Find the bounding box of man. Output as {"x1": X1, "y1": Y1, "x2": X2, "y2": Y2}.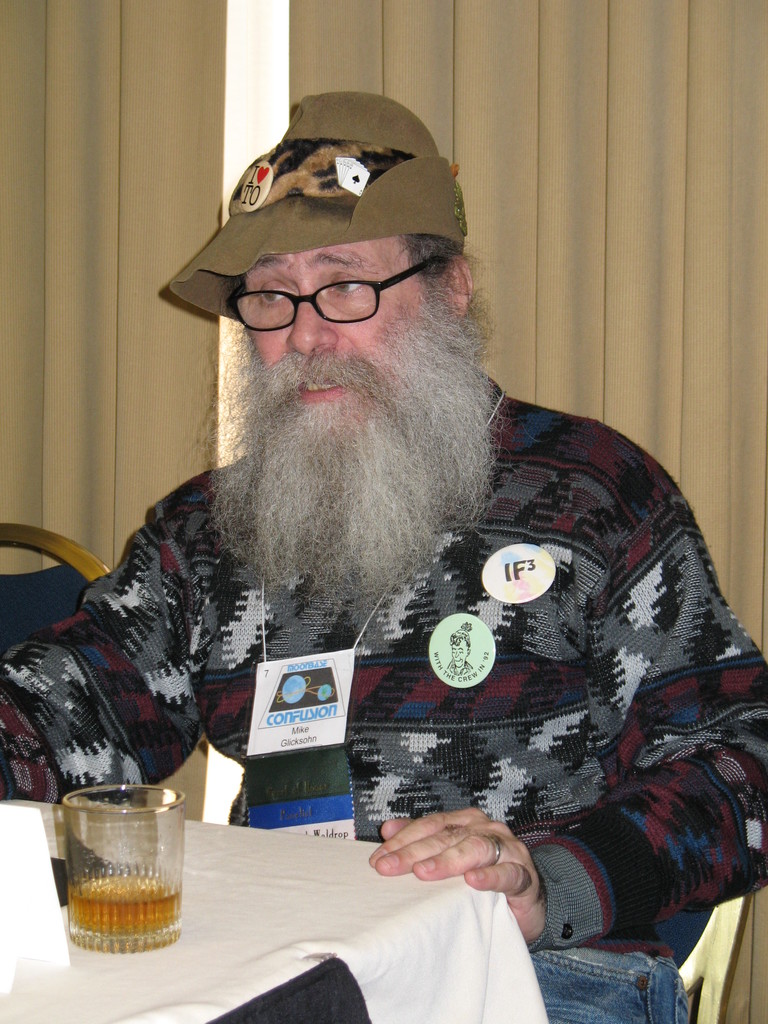
{"x1": 40, "y1": 91, "x2": 753, "y2": 934}.
